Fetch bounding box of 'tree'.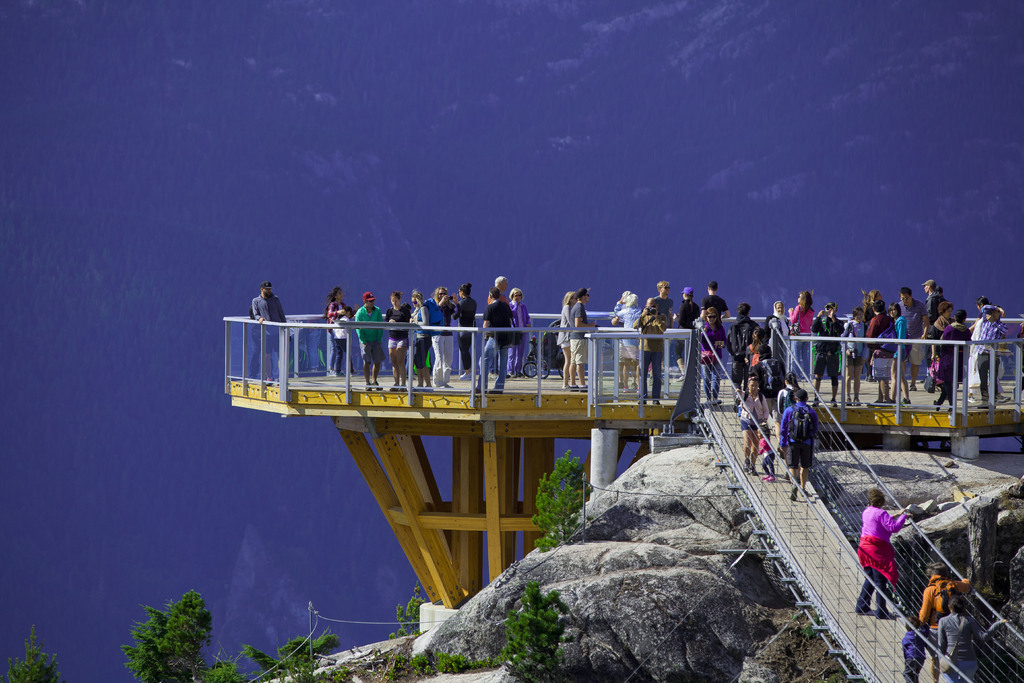
Bbox: select_region(104, 582, 223, 682).
